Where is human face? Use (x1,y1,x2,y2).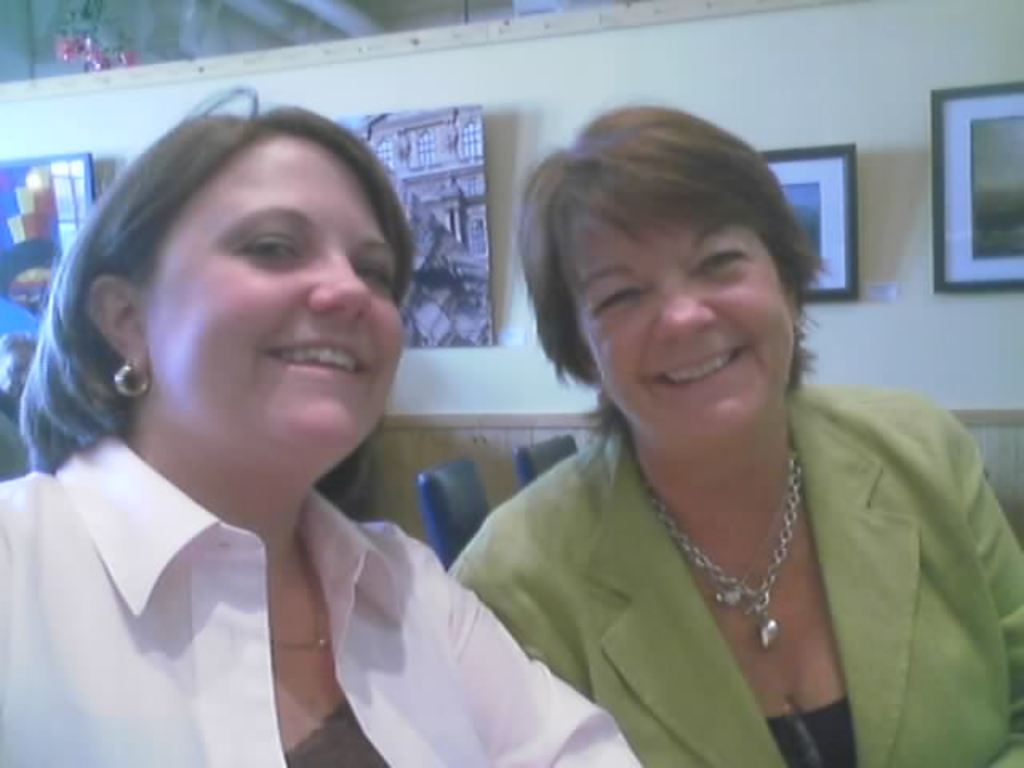
(552,152,822,459).
